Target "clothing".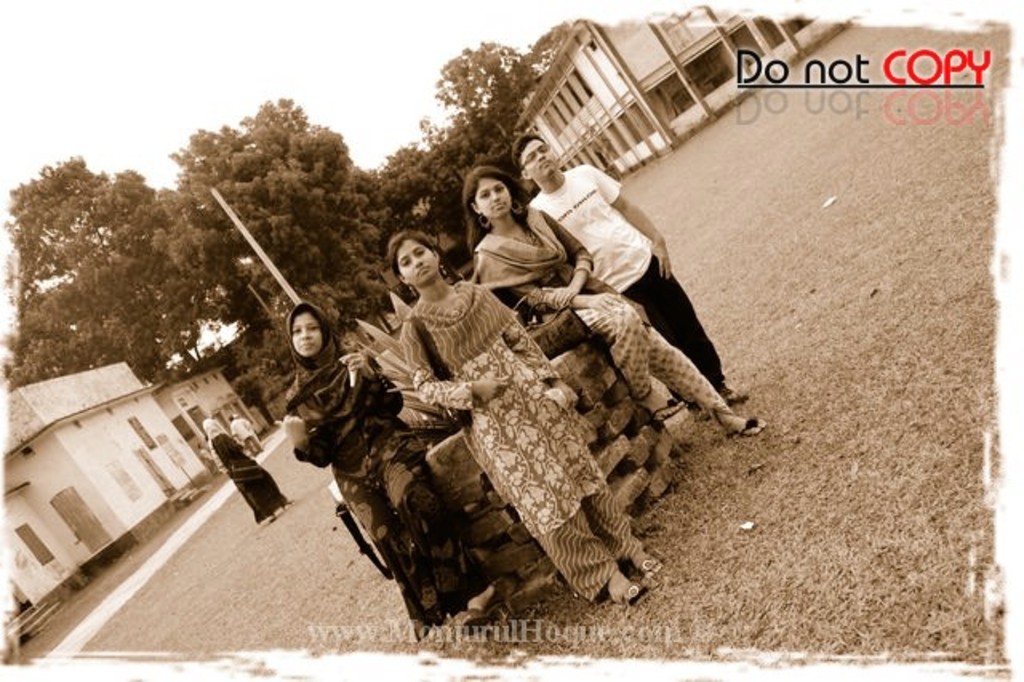
Target region: x1=530, y1=163, x2=725, y2=387.
